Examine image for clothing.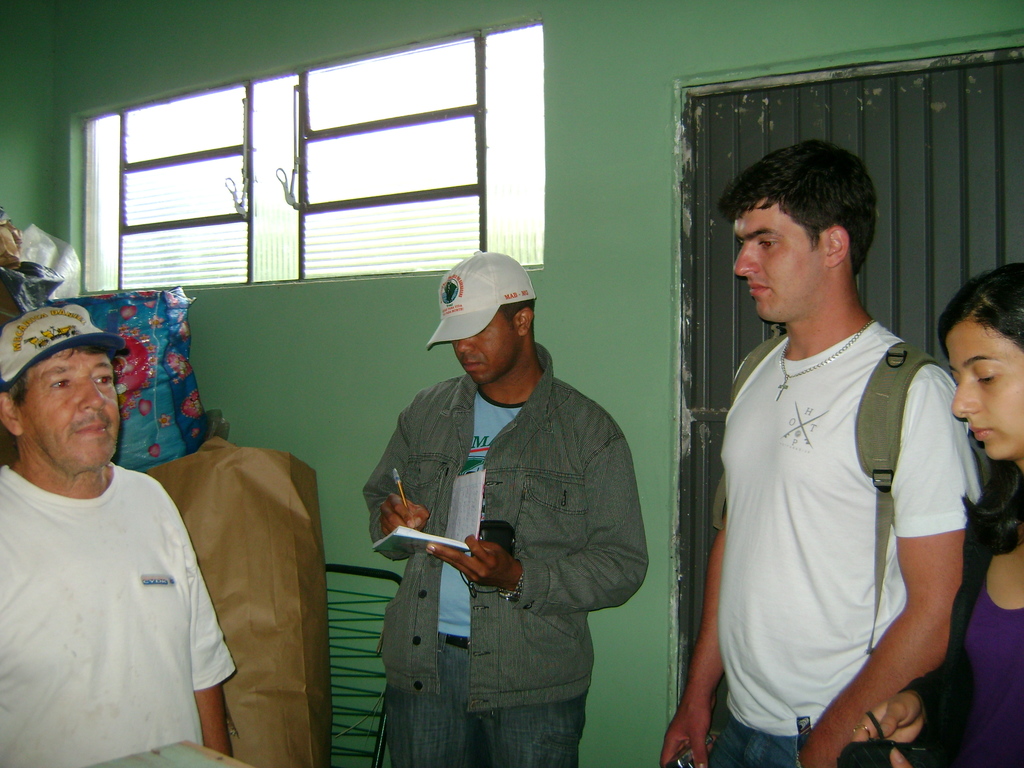
Examination result: region(944, 516, 1023, 767).
